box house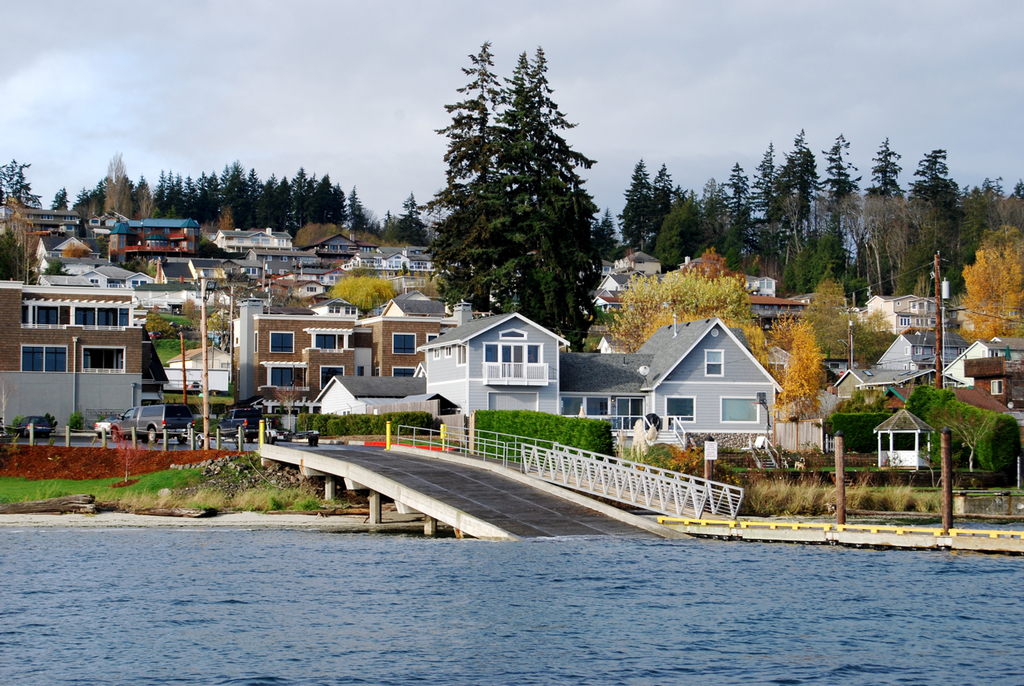
box(737, 270, 782, 299)
